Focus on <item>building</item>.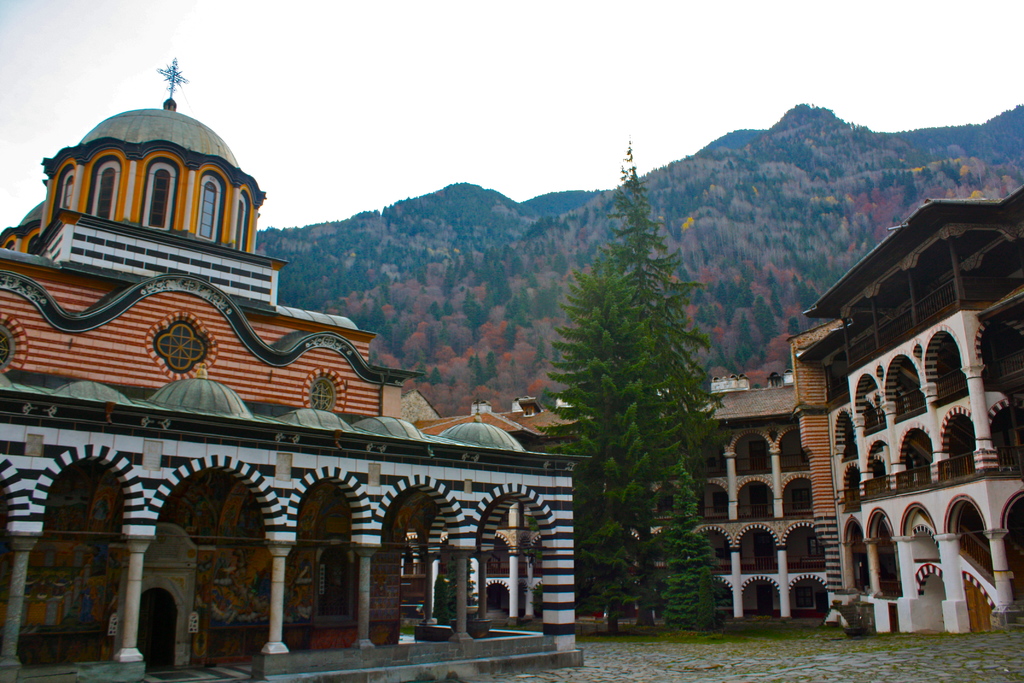
Focused at (629,185,1023,630).
